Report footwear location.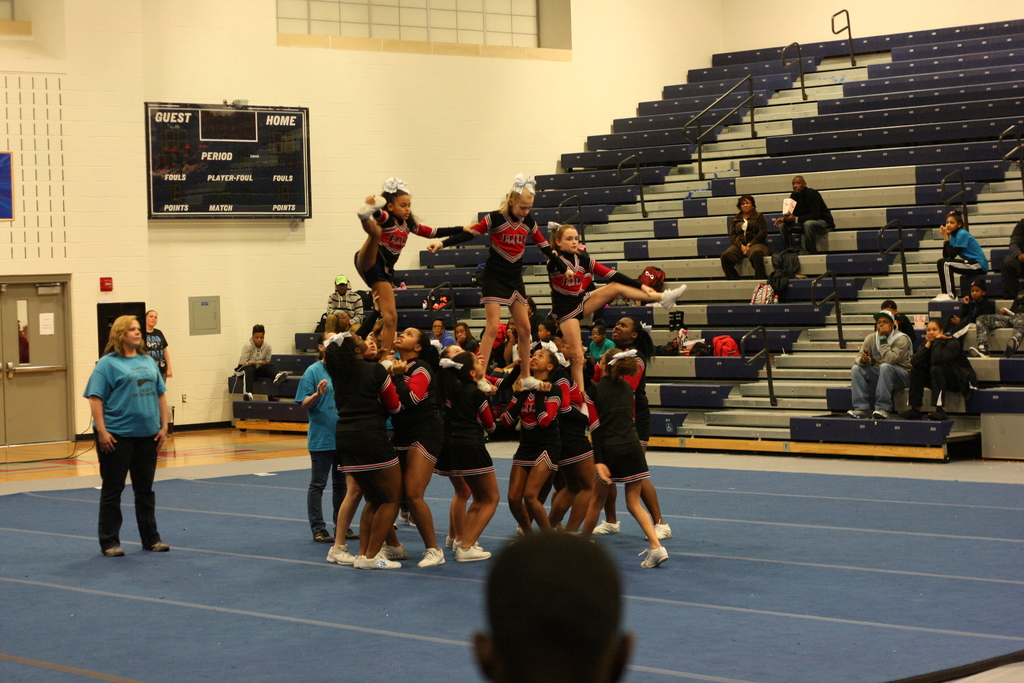
Report: 518, 374, 548, 391.
